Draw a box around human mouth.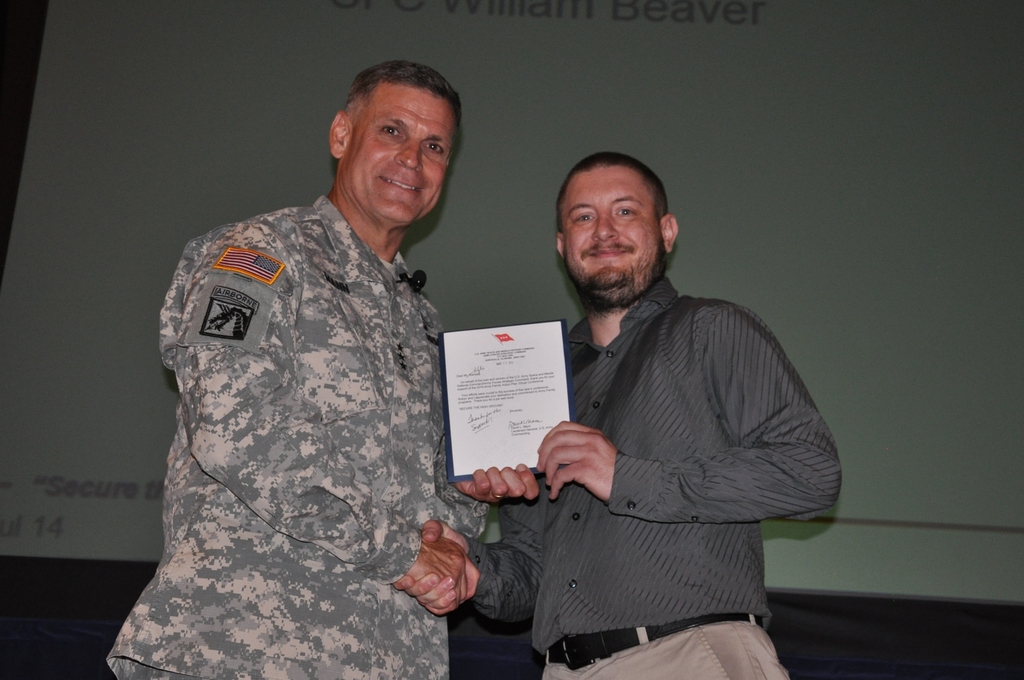
bbox=(590, 248, 625, 259).
